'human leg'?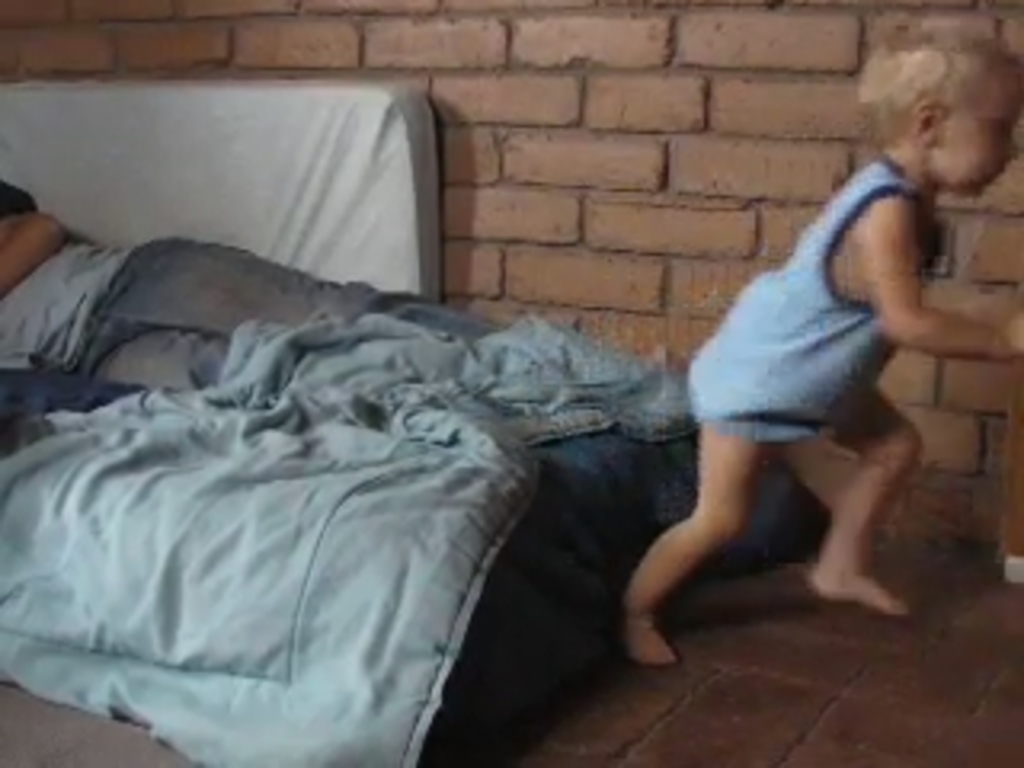
left=611, top=426, right=749, bottom=672
